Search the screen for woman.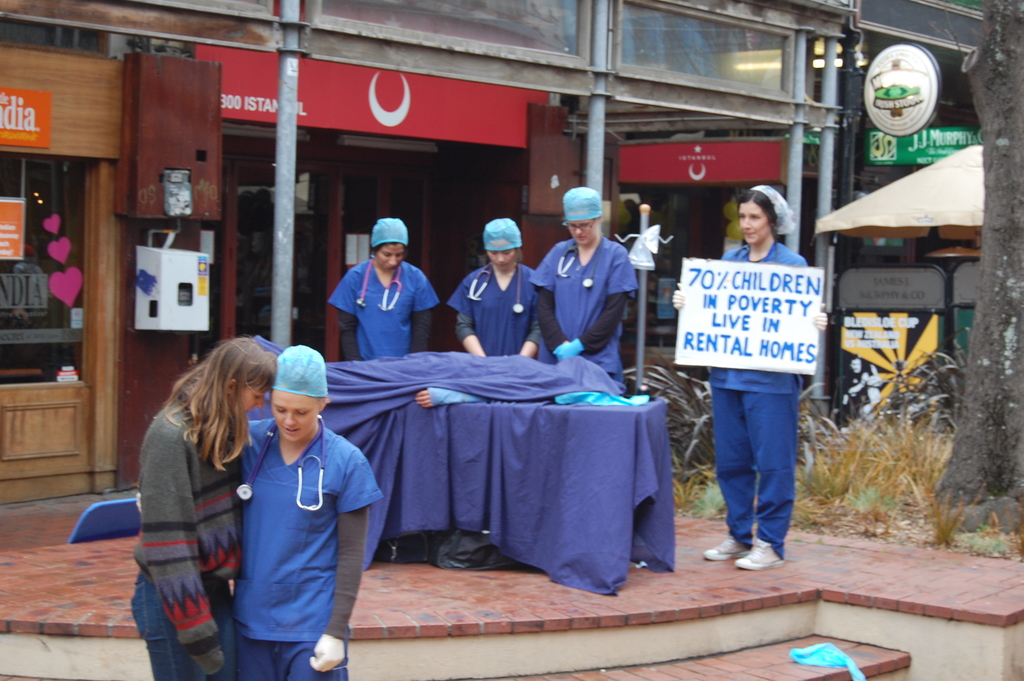
Found at left=672, top=183, right=832, bottom=575.
